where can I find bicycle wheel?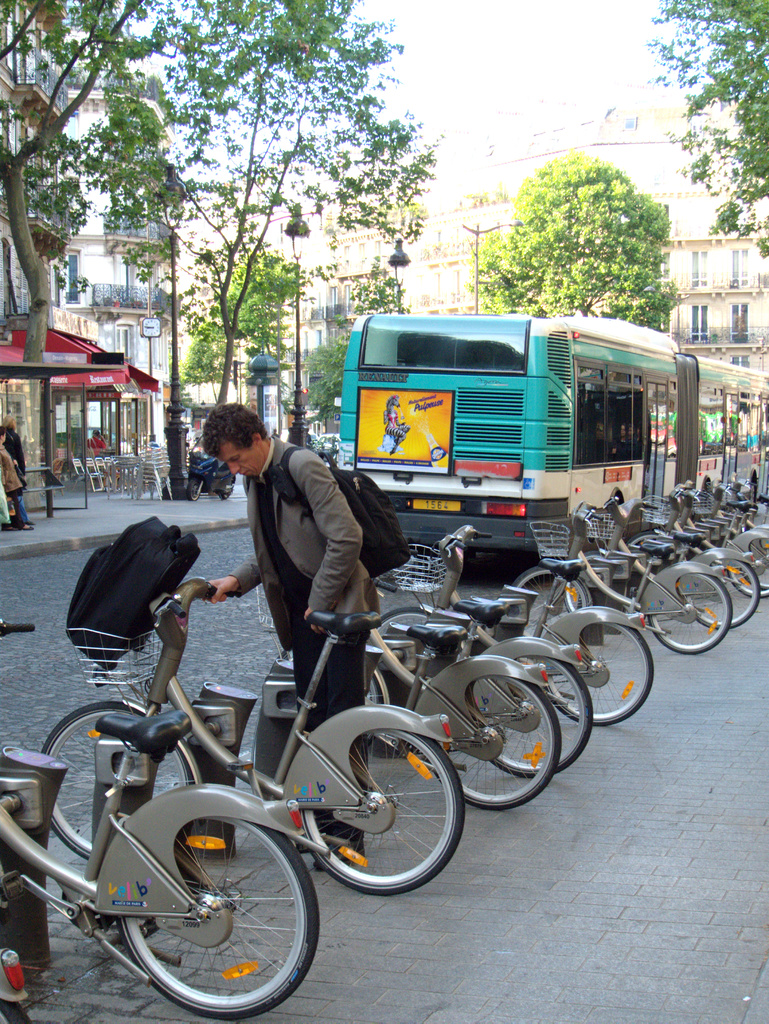
You can find it at 365:669:383:713.
